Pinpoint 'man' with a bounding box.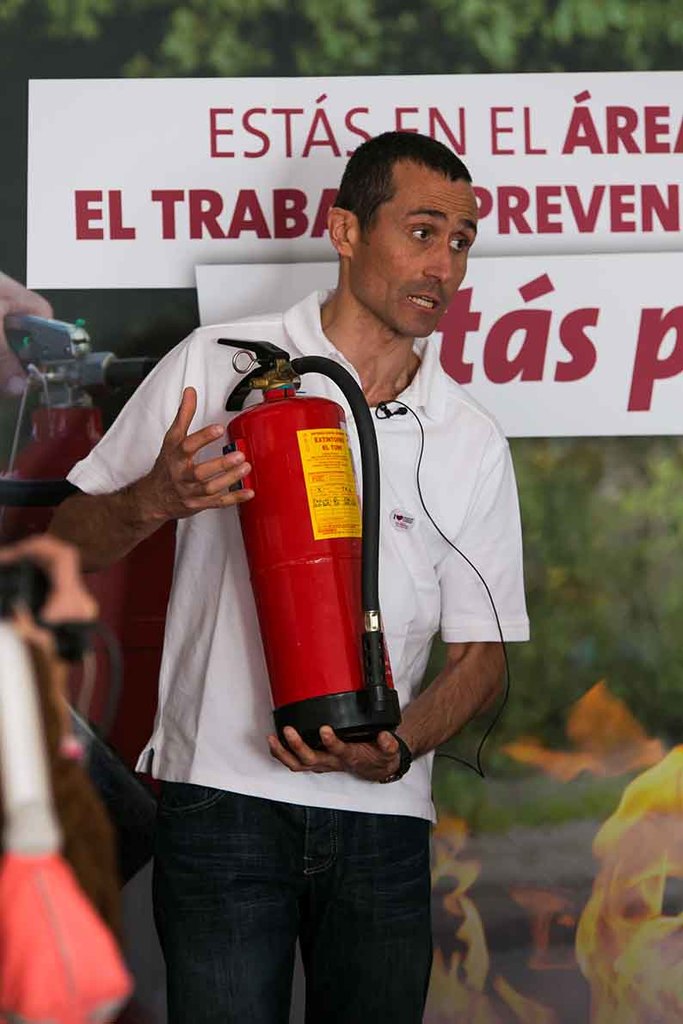
103,125,532,999.
